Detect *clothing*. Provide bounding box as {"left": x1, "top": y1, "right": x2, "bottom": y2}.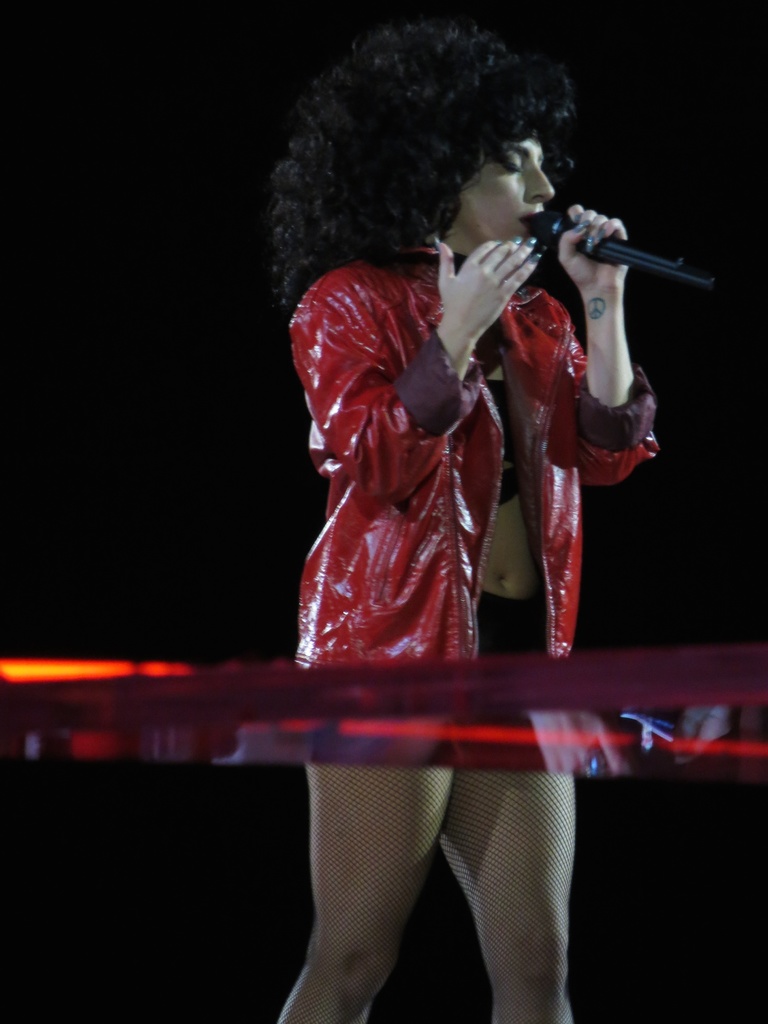
{"left": 291, "top": 171, "right": 623, "bottom": 705}.
